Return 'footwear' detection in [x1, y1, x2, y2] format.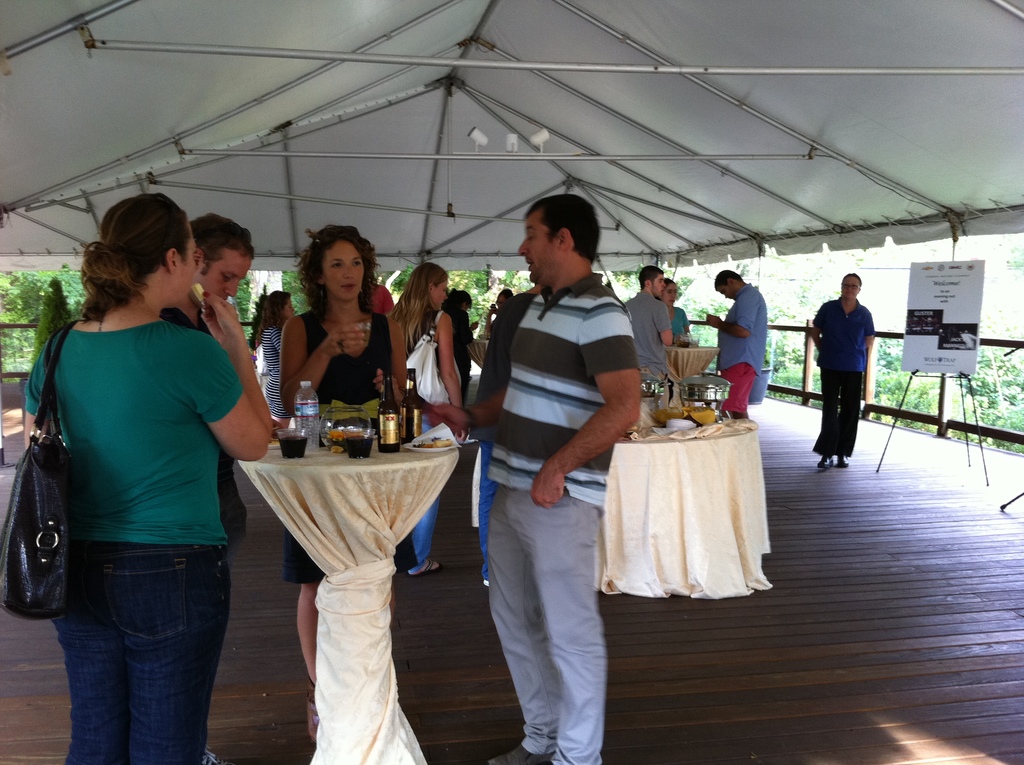
[492, 746, 554, 764].
